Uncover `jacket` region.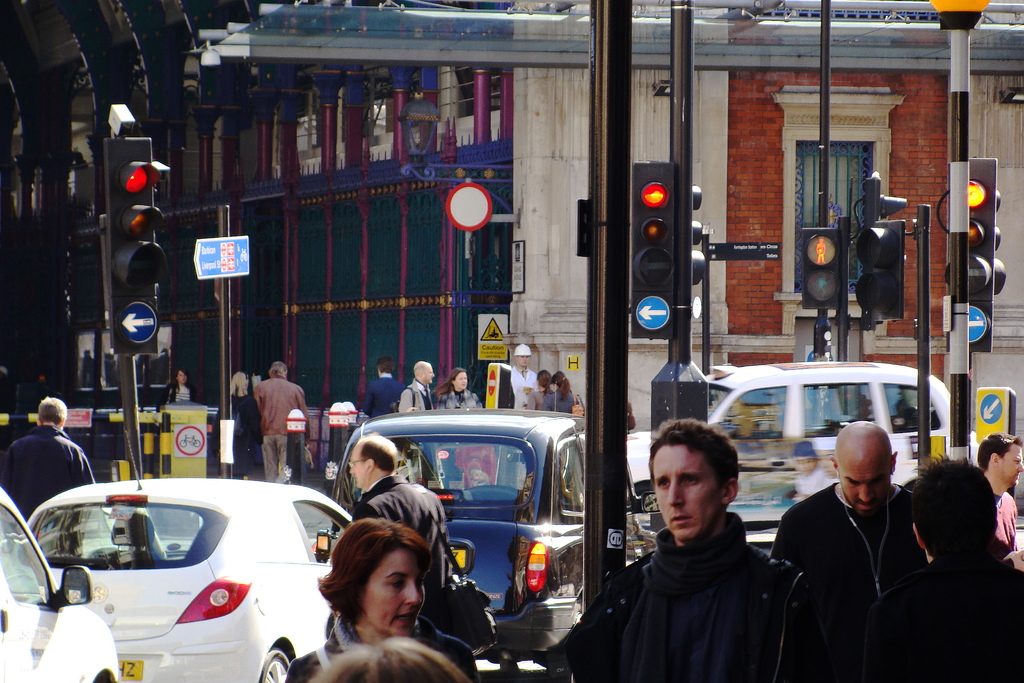
Uncovered: region(285, 611, 477, 682).
